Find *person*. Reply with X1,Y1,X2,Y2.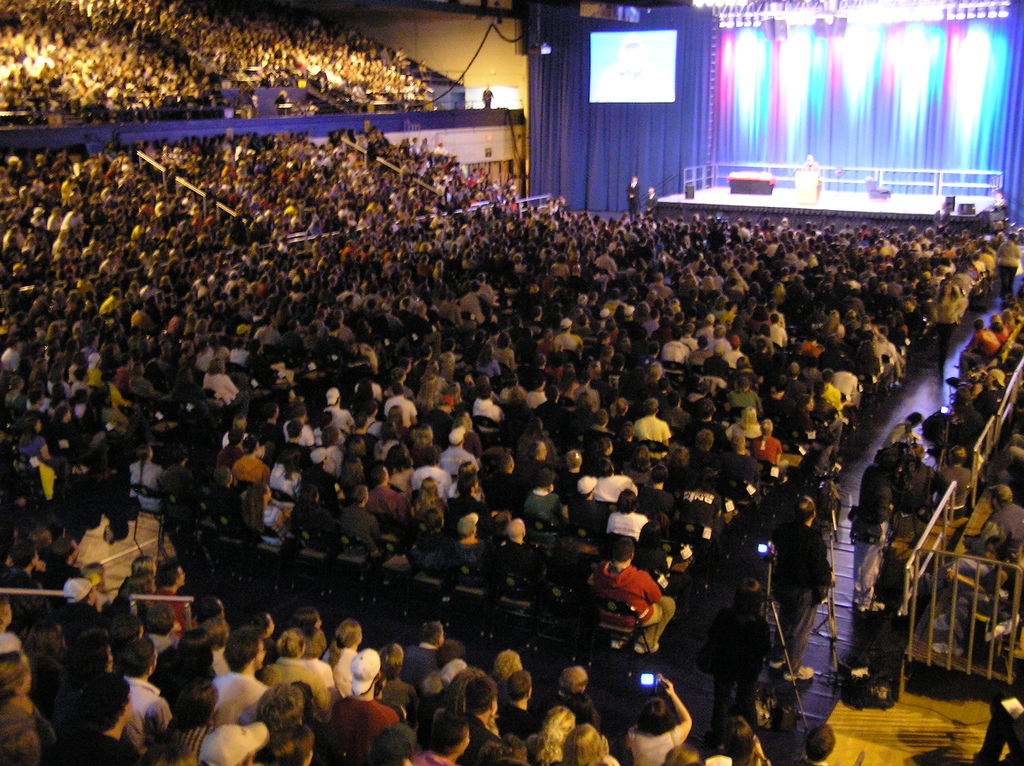
356,375,373,405.
